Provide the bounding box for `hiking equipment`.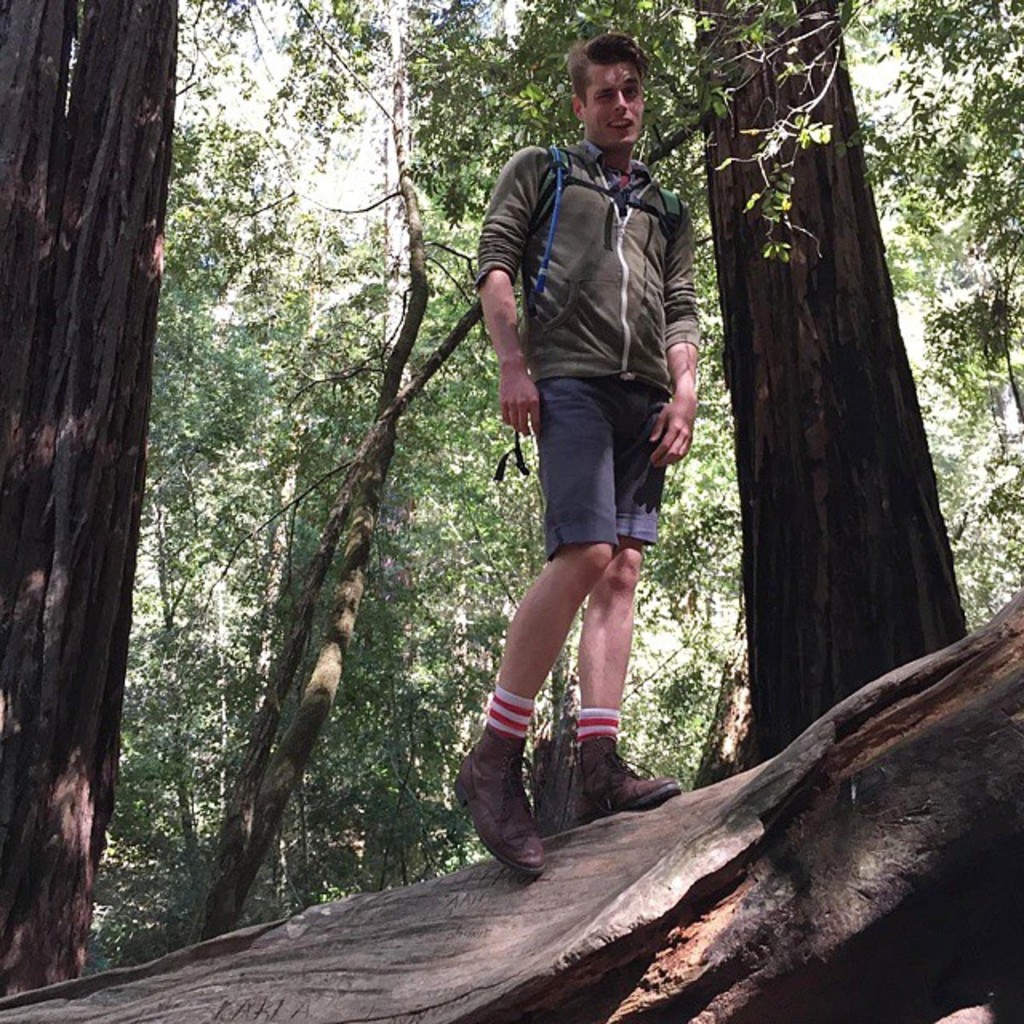
crop(574, 733, 683, 830).
